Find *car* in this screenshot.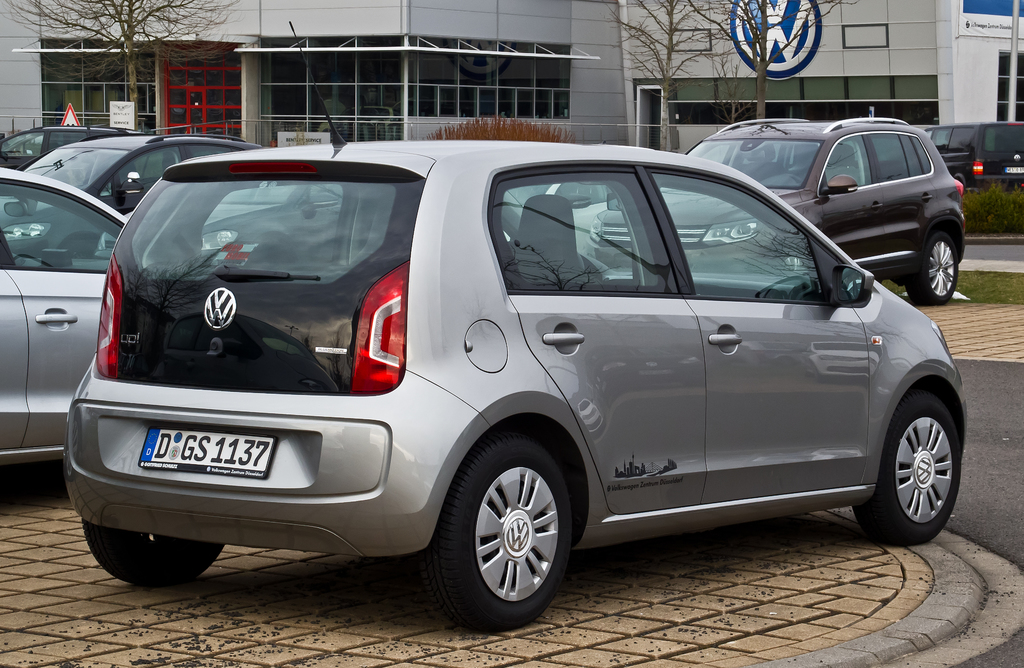
The bounding box for *car* is Rect(319, 97, 414, 134).
